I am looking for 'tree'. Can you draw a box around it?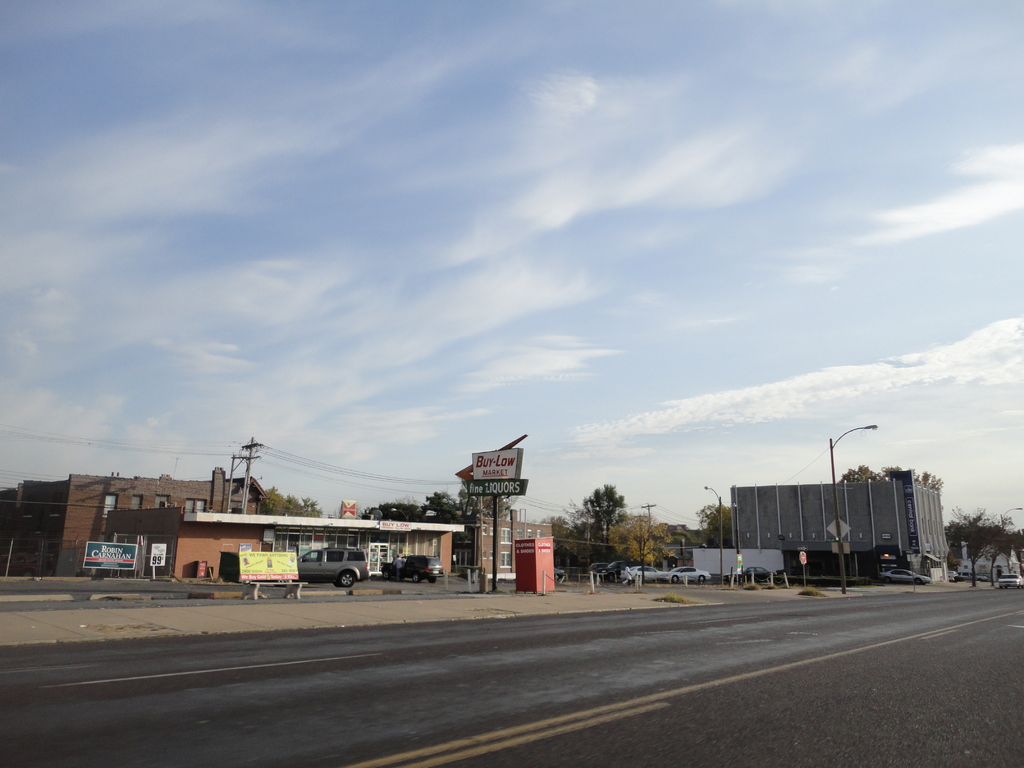
Sure, the bounding box is pyautogui.locateOnScreen(940, 508, 993, 584).
